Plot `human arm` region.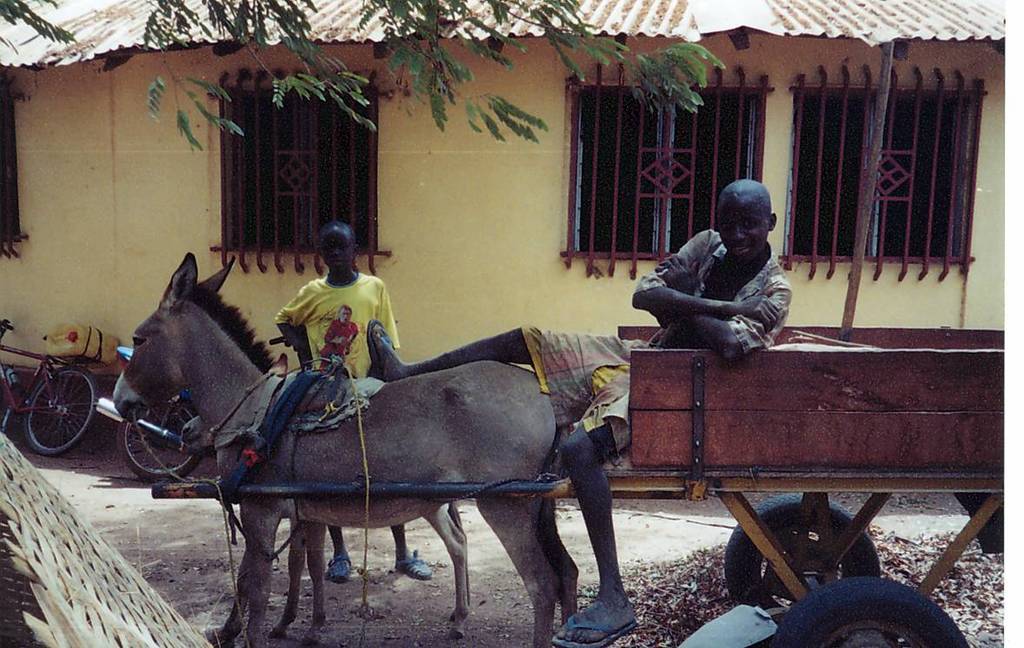
Plotted at bbox=(345, 327, 361, 354).
